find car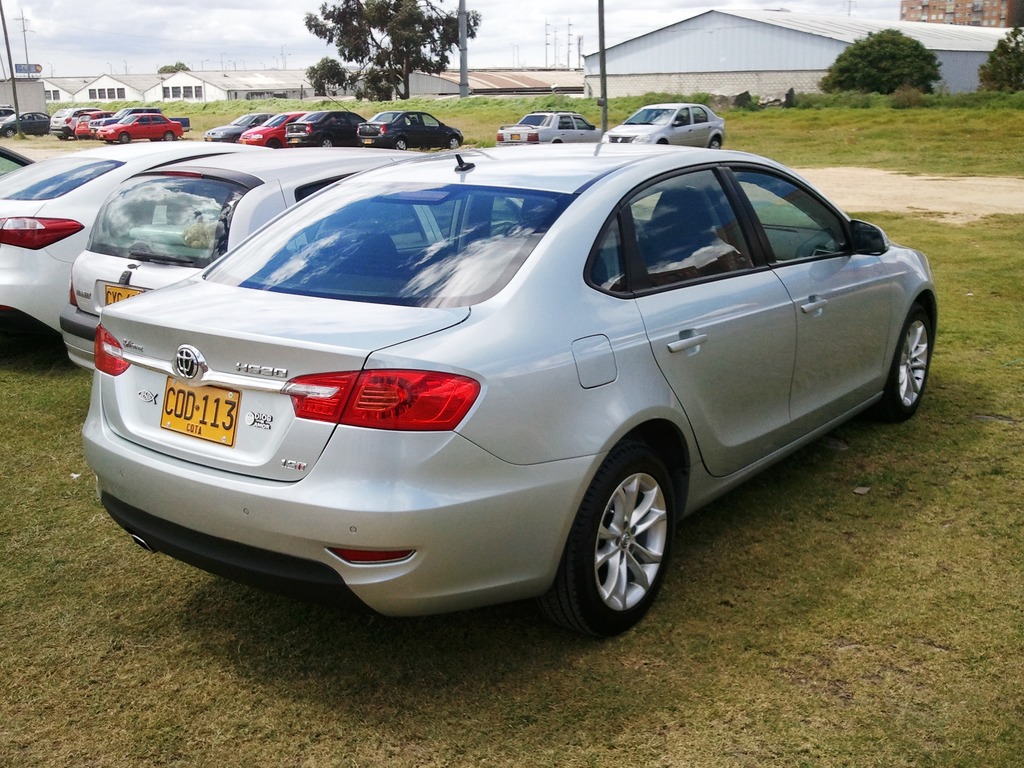
<bbox>91, 104, 156, 131</bbox>
